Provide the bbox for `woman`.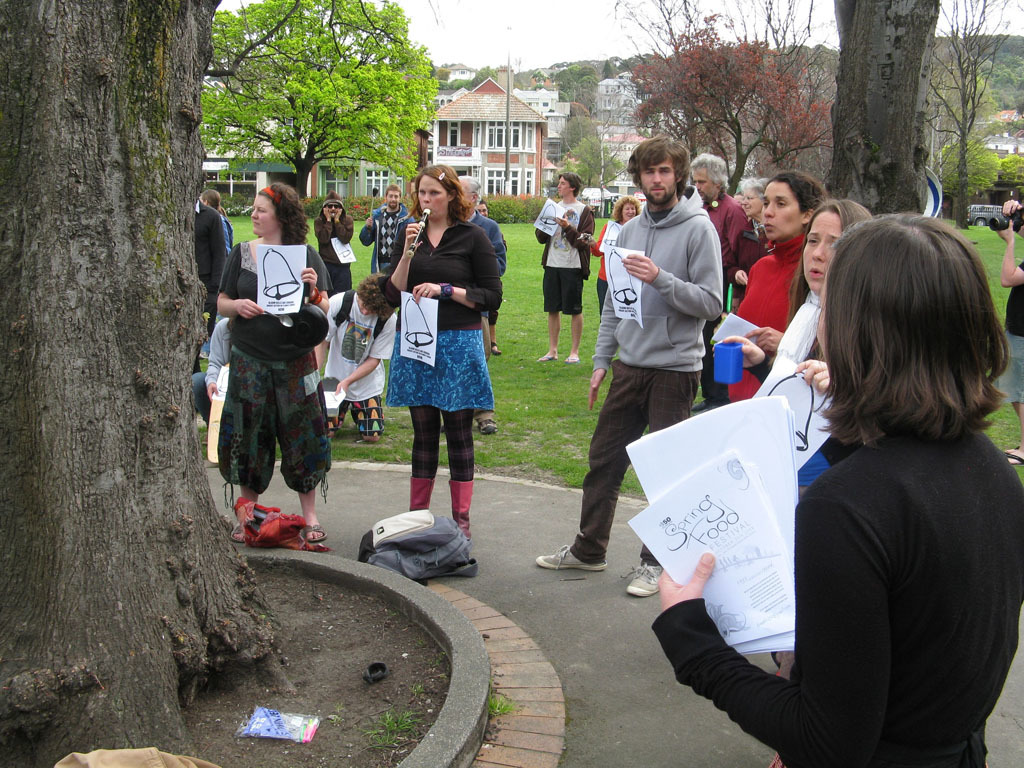
[x1=210, y1=182, x2=330, y2=548].
